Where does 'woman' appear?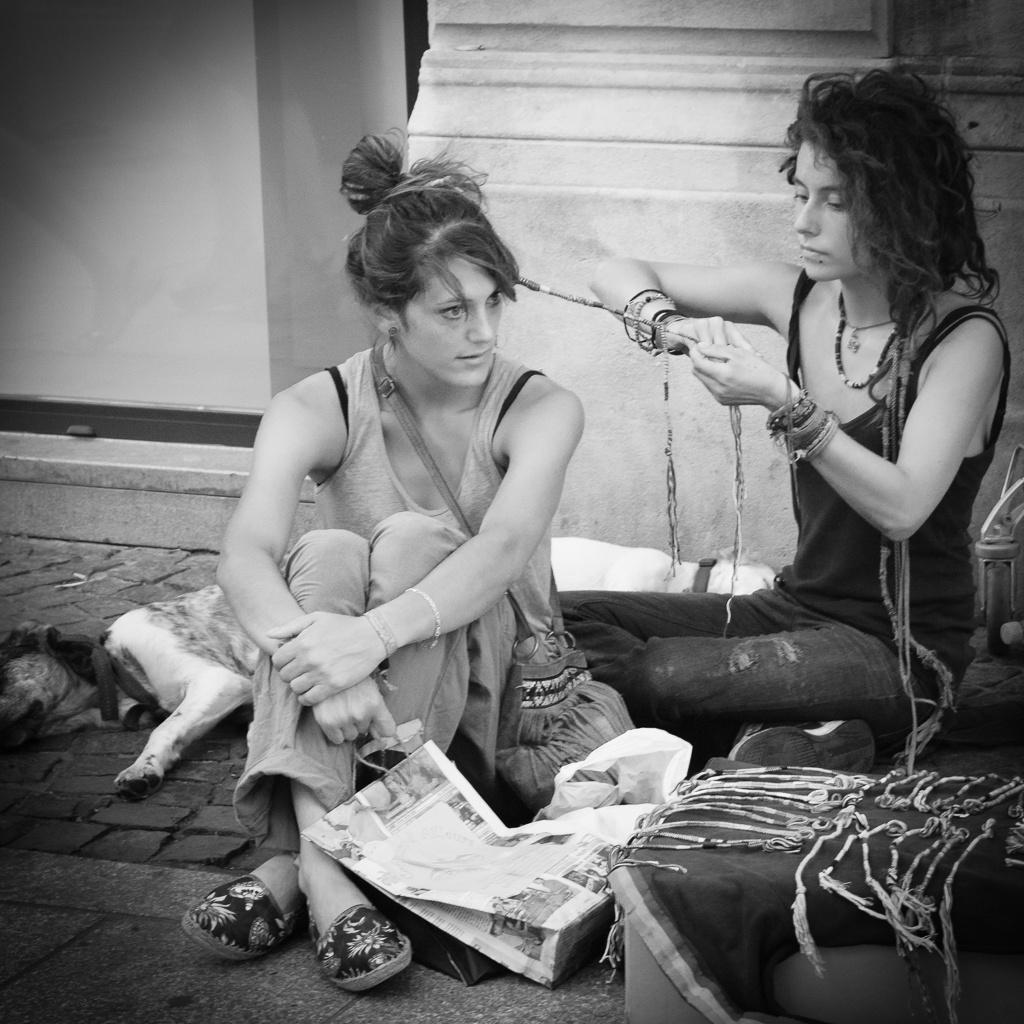
Appears at {"x1": 146, "y1": 153, "x2": 635, "y2": 943}.
